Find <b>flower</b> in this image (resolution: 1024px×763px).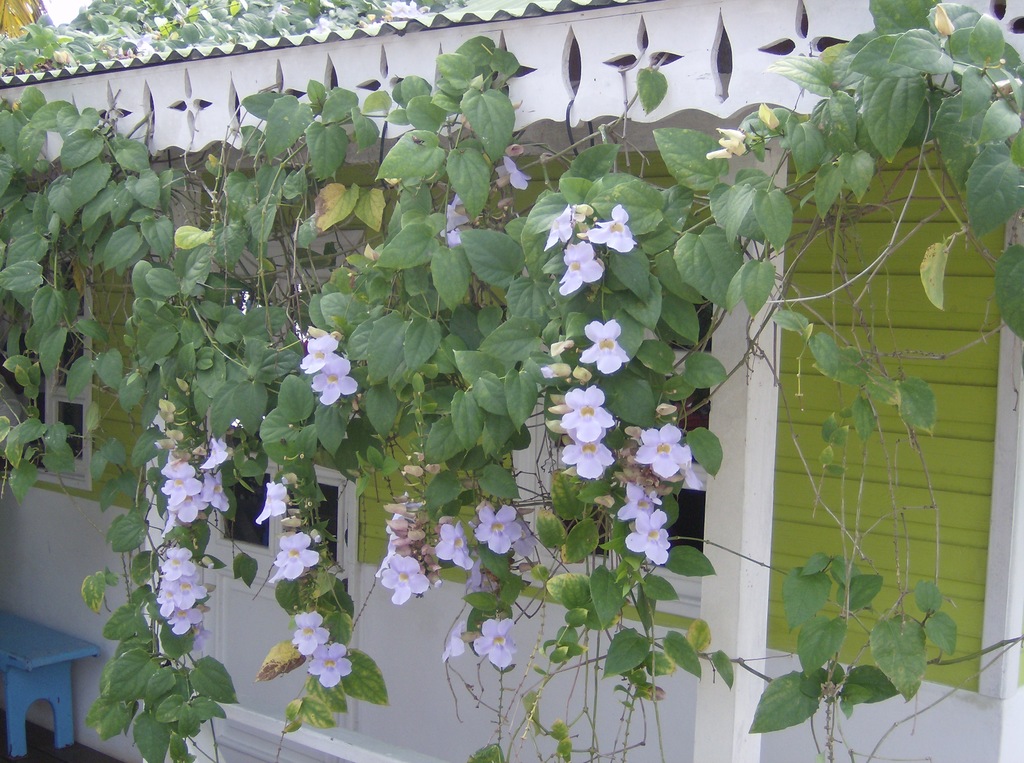
rect(544, 203, 571, 254).
